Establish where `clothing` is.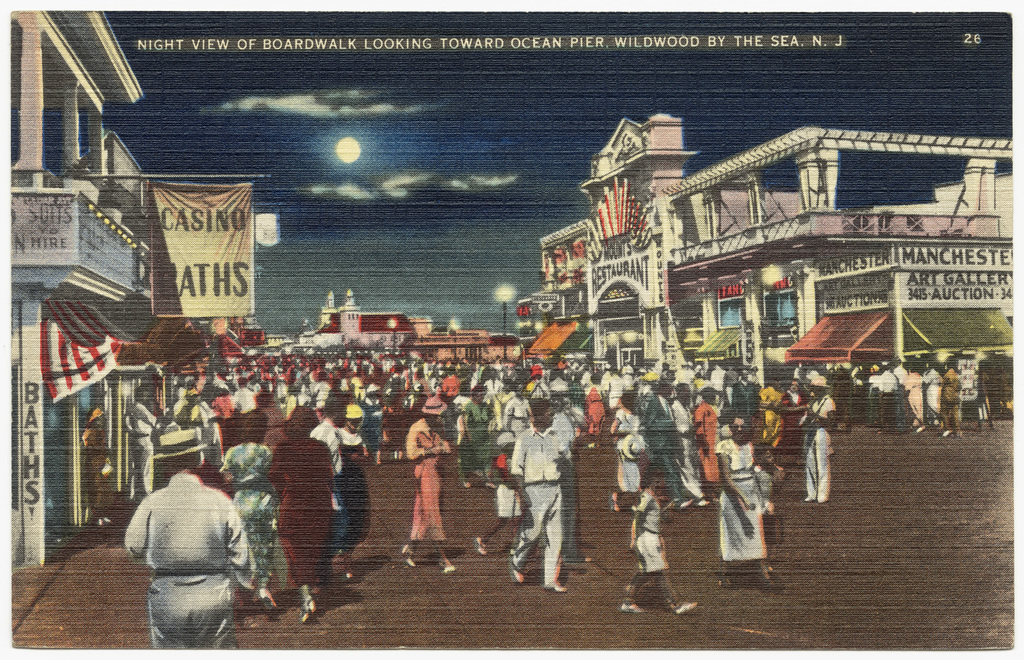
Established at bbox=(219, 439, 276, 593).
